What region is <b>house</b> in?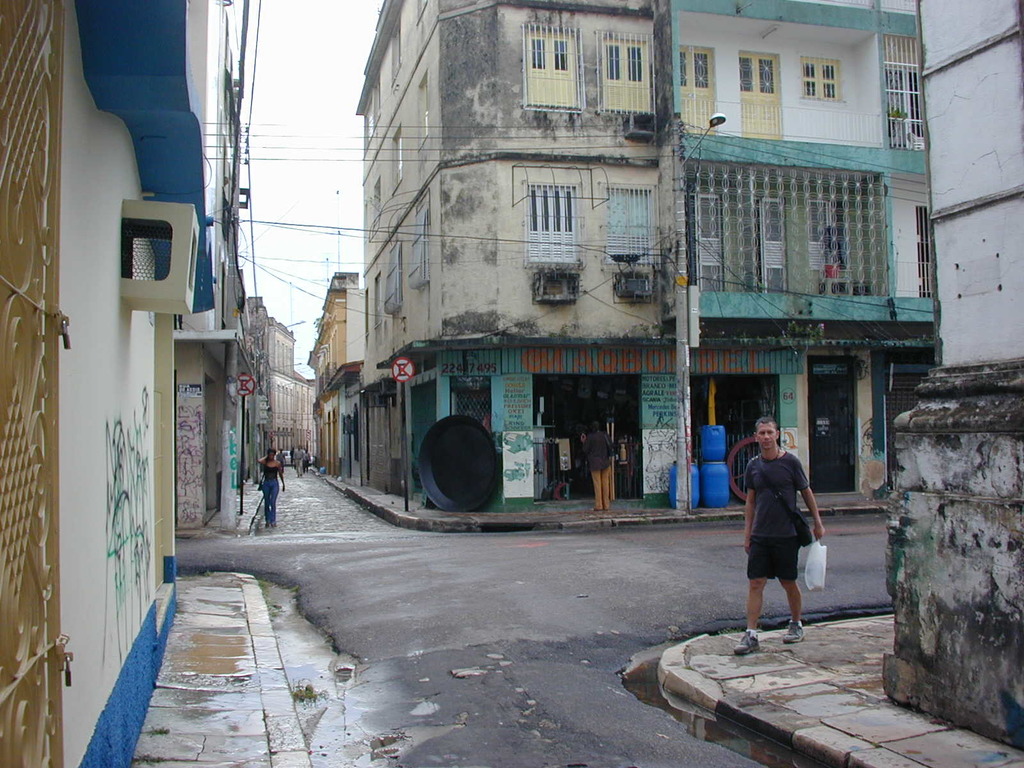
region(308, 266, 365, 474).
